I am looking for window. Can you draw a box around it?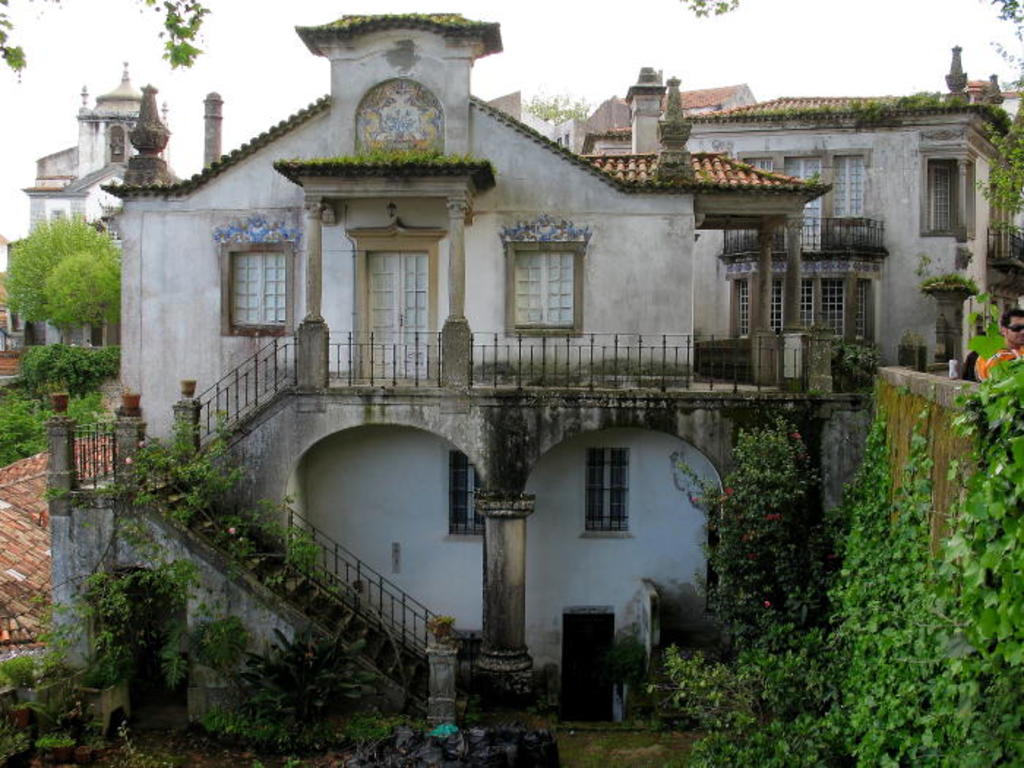
Sure, the bounding box is Rect(829, 152, 869, 218).
